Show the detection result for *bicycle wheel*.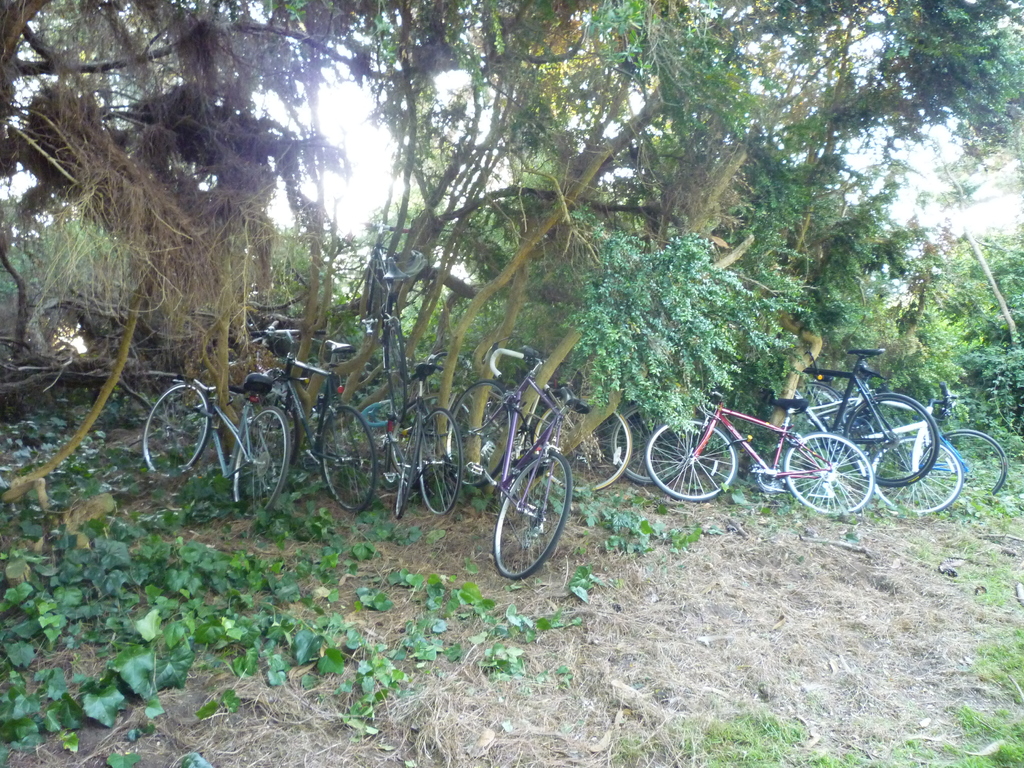
Rect(789, 381, 840, 431).
